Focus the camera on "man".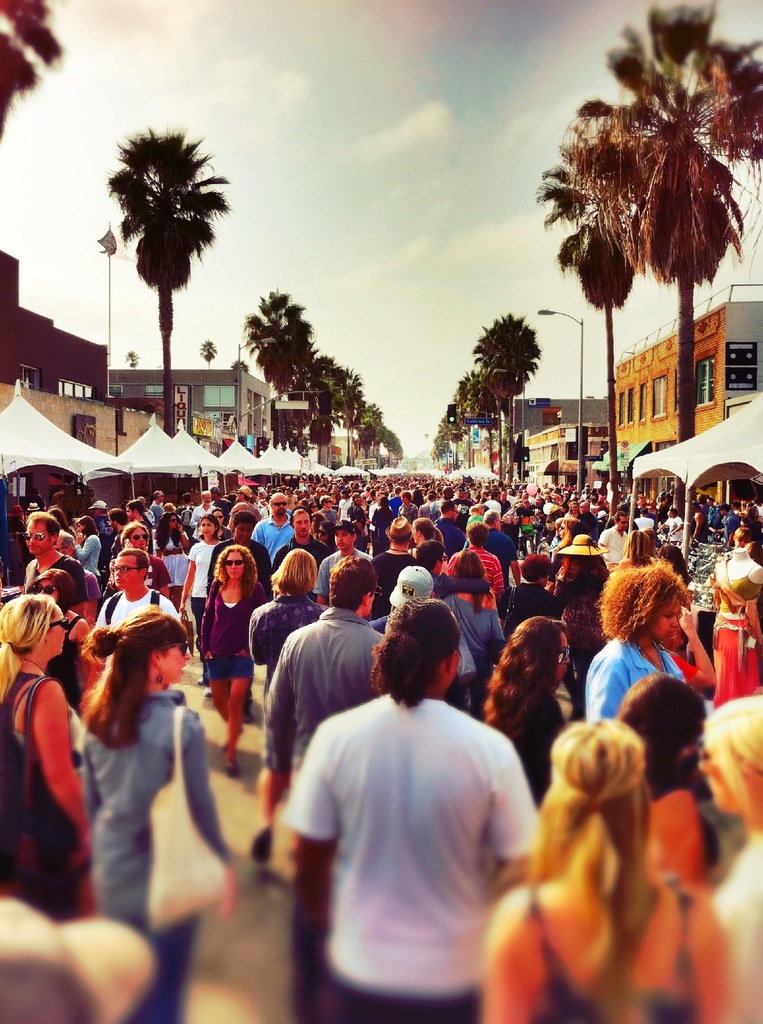
Focus region: (x1=24, y1=509, x2=90, y2=616).
